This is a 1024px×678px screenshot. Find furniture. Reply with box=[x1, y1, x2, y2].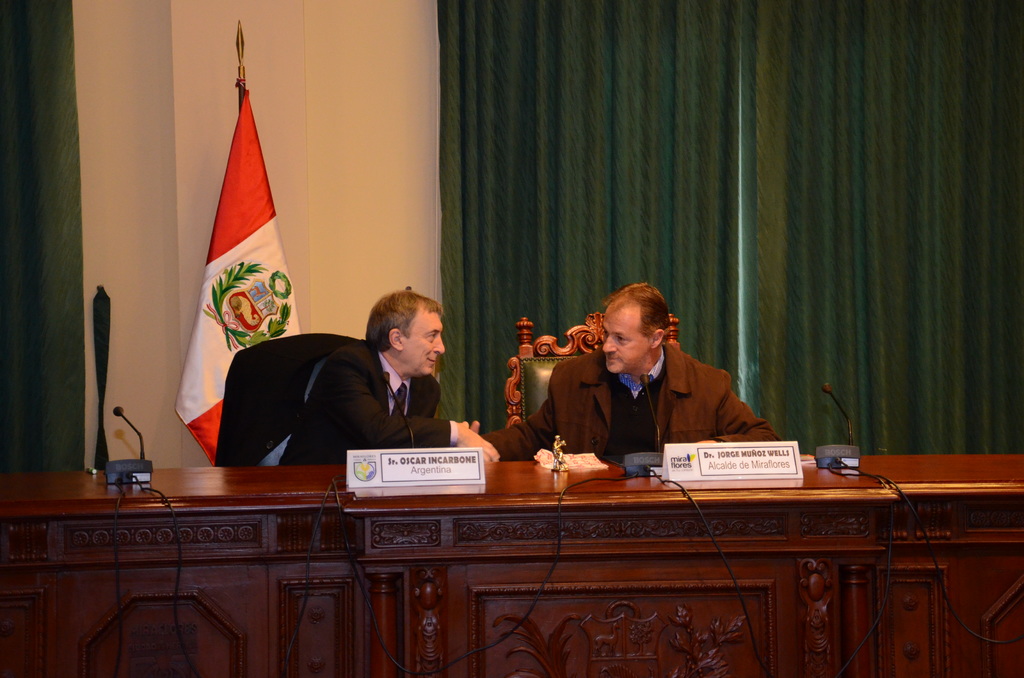
box=[505, 312, 682, 430].
